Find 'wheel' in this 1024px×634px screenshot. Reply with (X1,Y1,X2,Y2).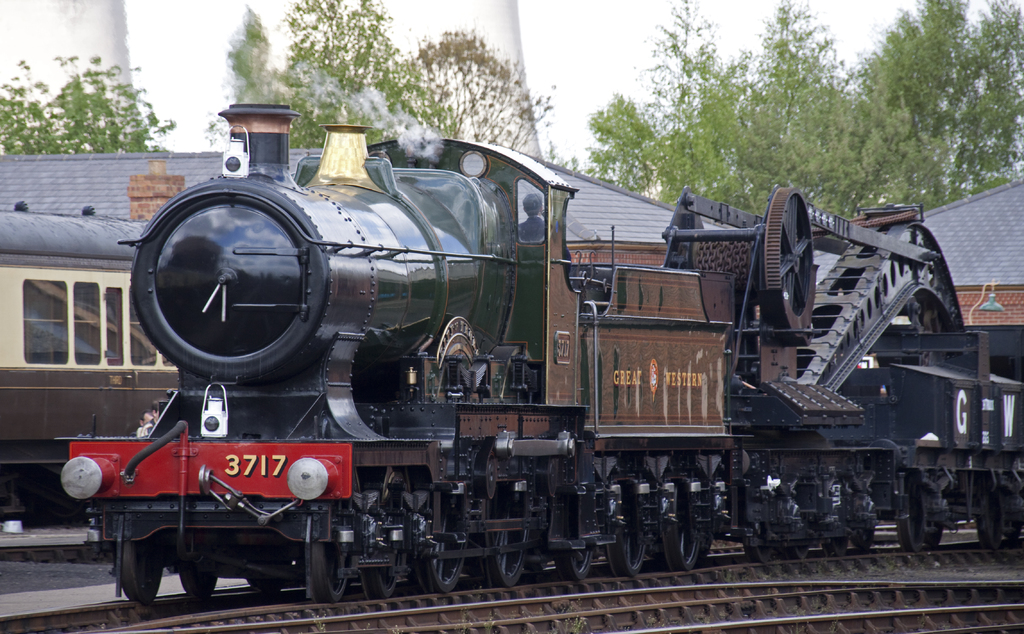
(983,523,1004,549).
